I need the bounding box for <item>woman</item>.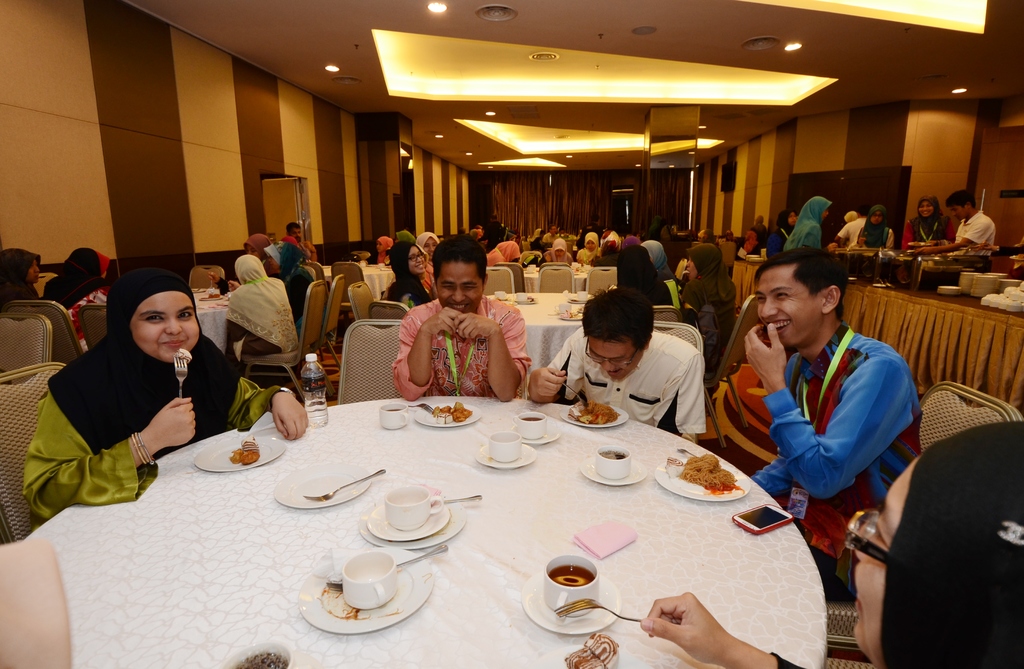
Here it is: rect(225, 252, 310, 367).
